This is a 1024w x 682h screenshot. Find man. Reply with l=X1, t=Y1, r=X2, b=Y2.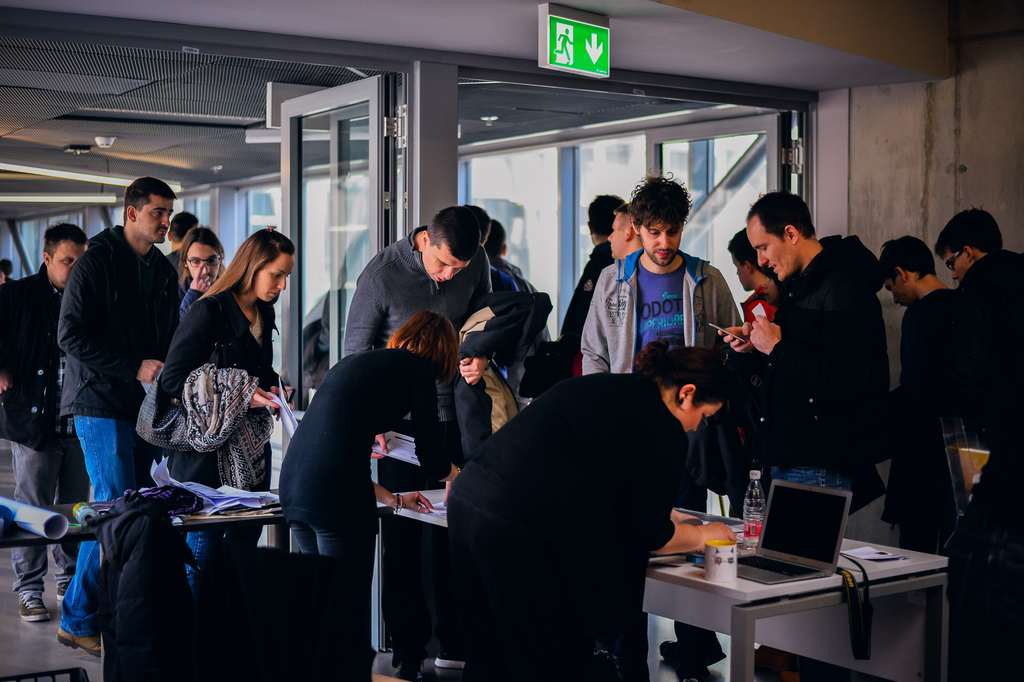
l=941, t=206, r=1022, b=450.
